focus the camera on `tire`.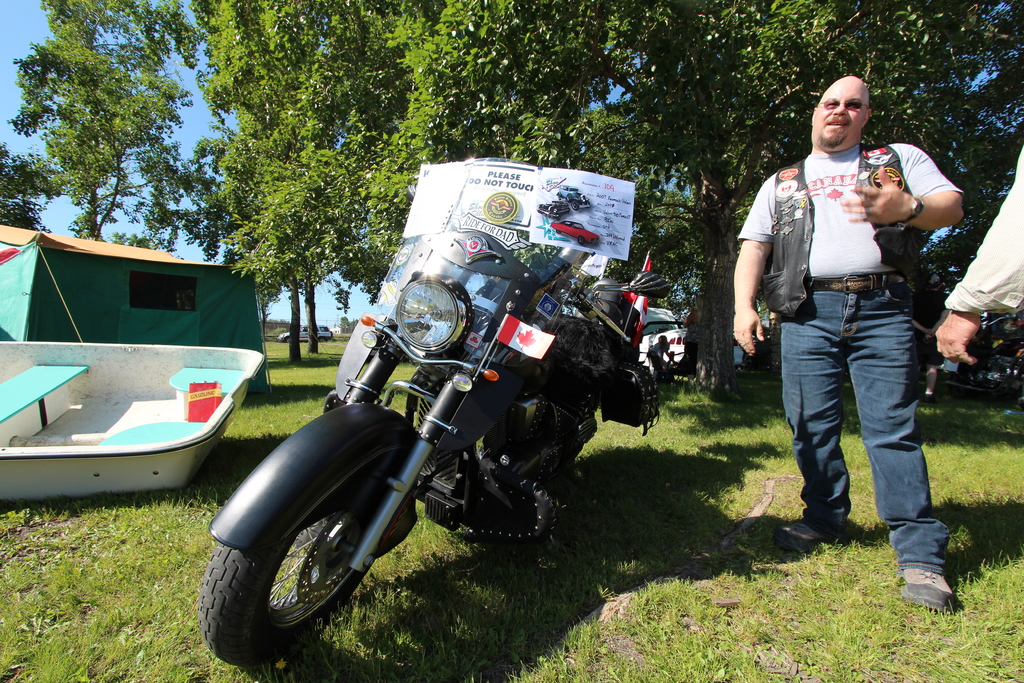
Focus region: detection(197, 406, 419, 667).
